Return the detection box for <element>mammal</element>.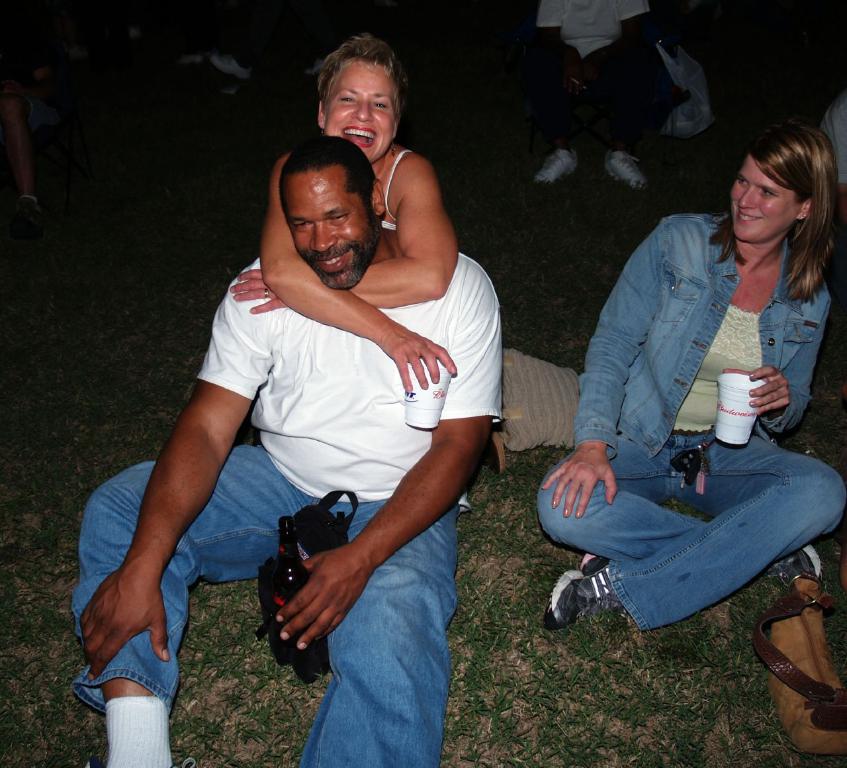
bbox=(510, 0, 648, 193).
